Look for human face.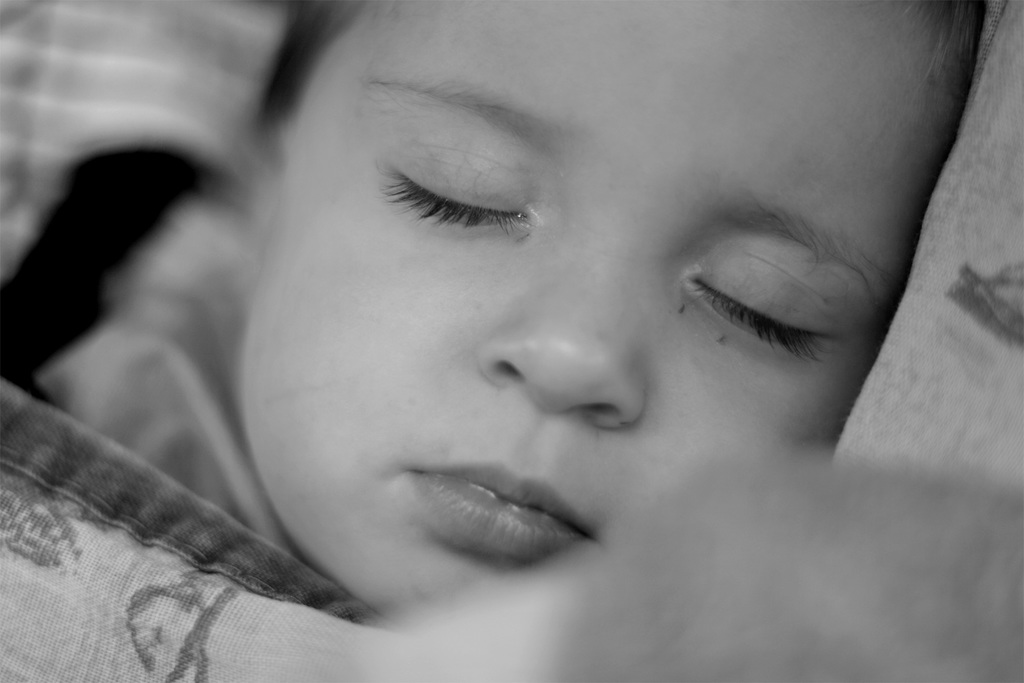
Found: bbox=(244, 0, 958, 615).
